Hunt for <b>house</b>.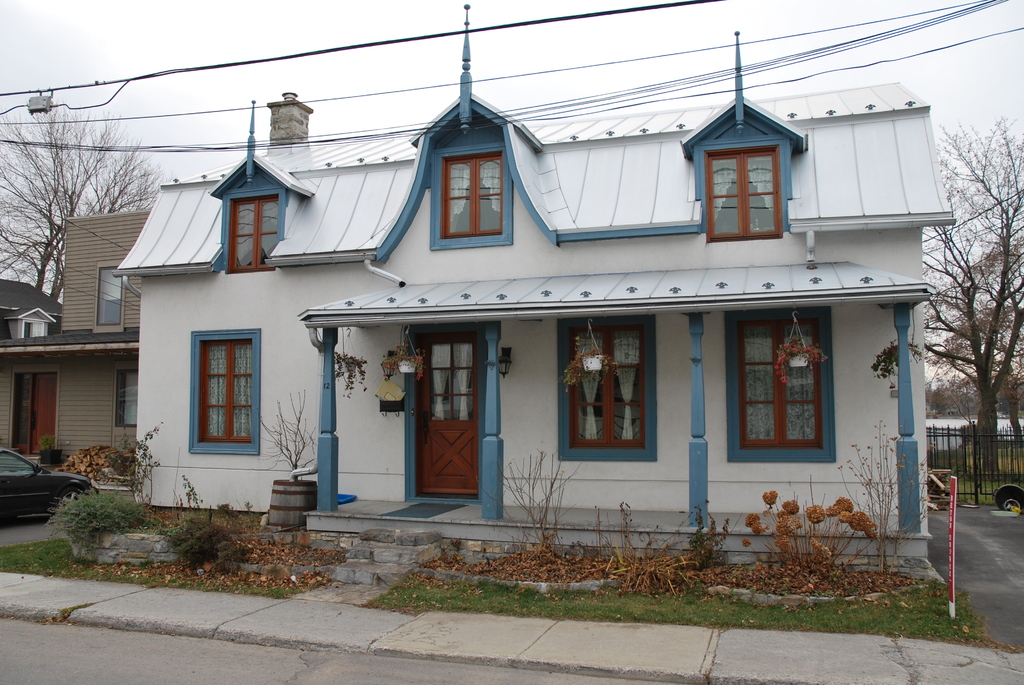
Hunted down at crop(1, 205, 154, 494).
